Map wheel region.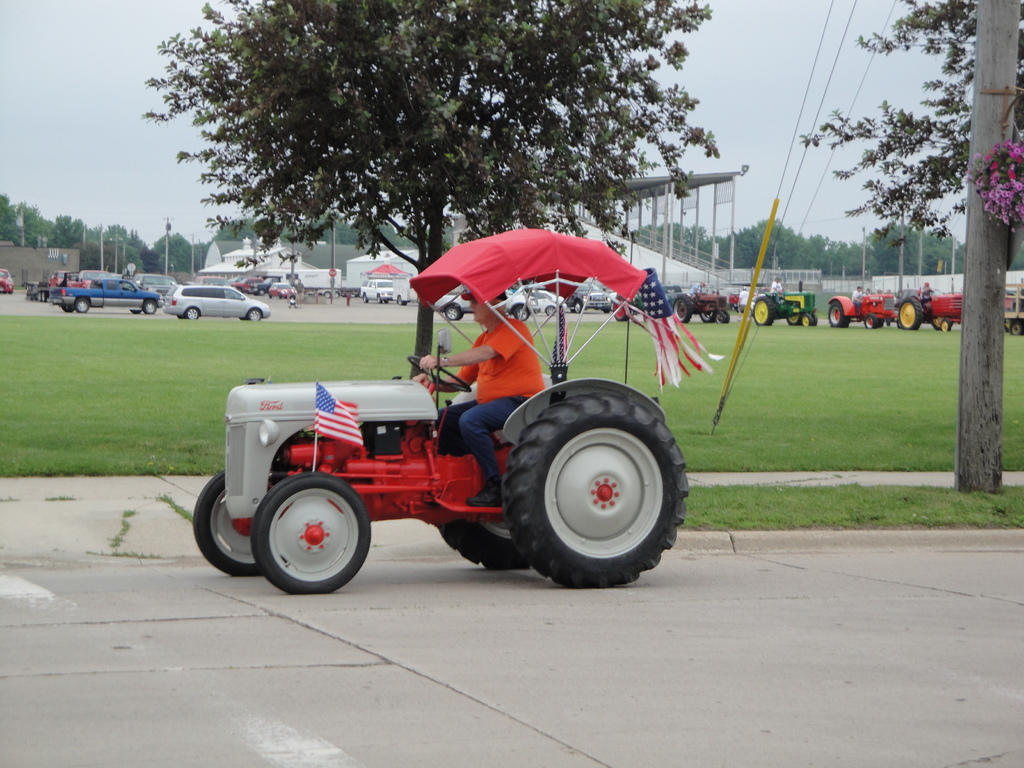
Mapped to bbox(132, 309, 139, 313).
